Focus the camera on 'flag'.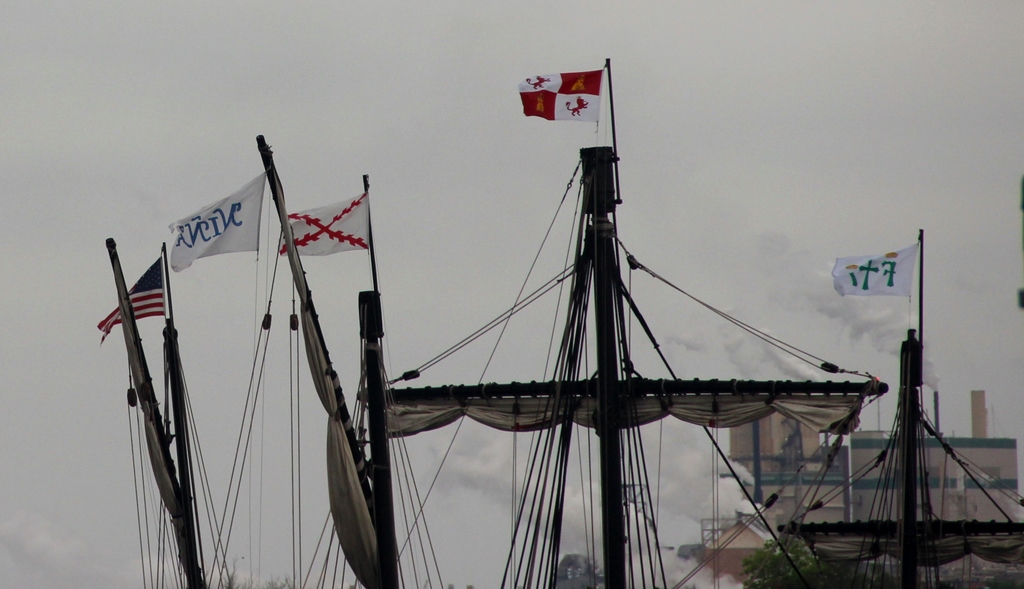
Focus region: box=[833, 235, 919, 301].
